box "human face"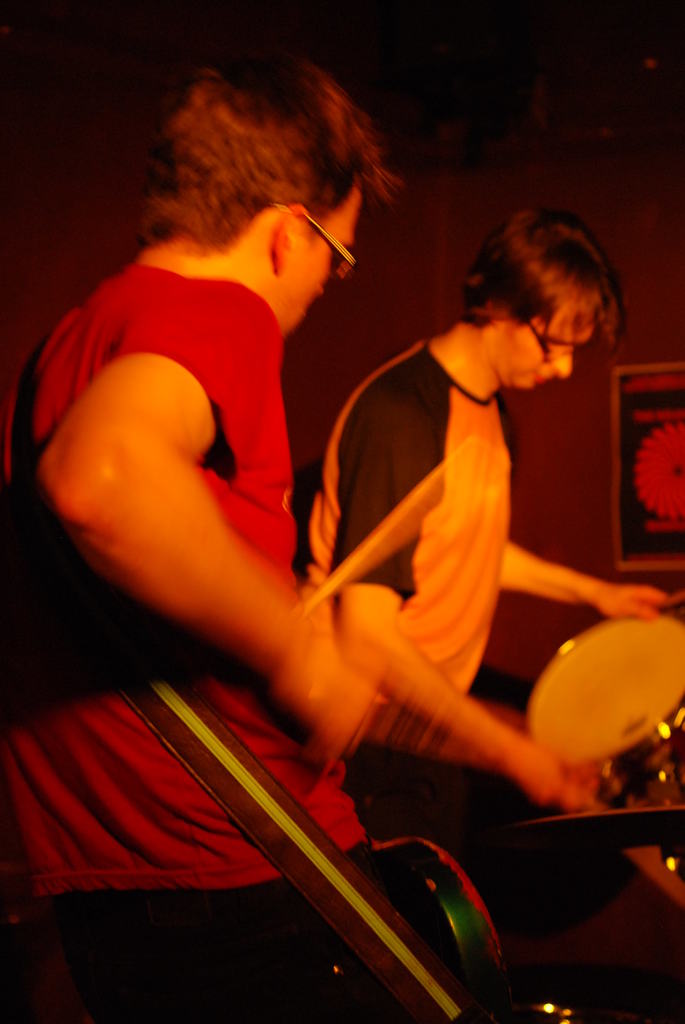
x1=285, y1=182, x2=354, y2=330
